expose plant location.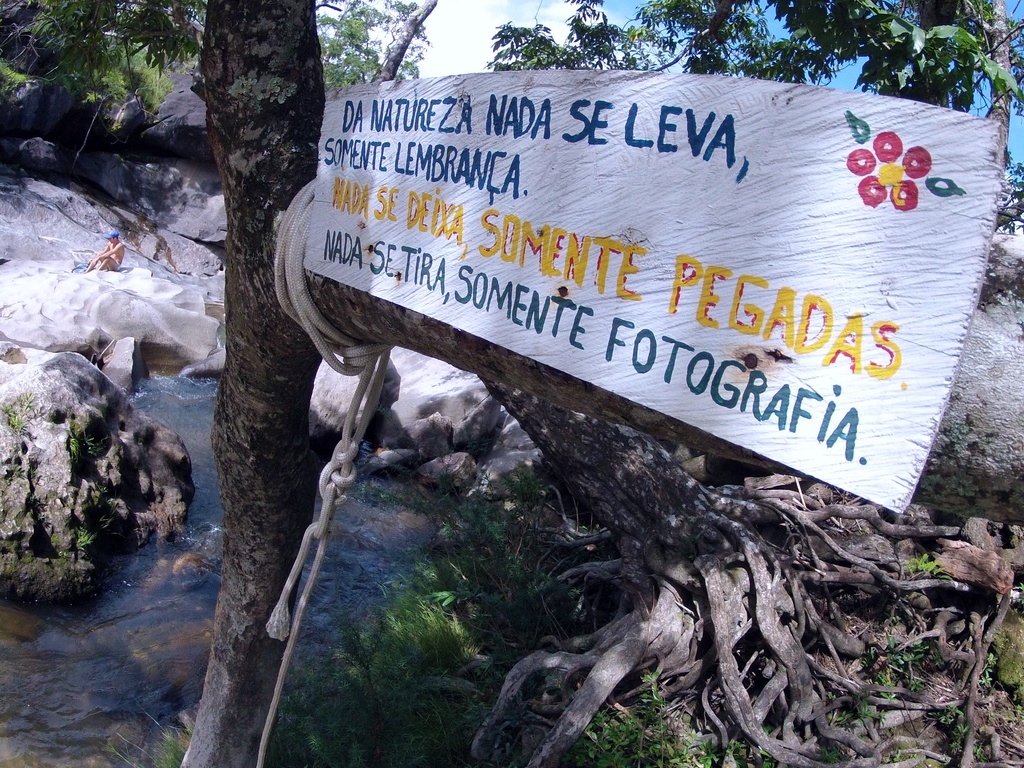
Exposed at 75, 526, 99, 552.
